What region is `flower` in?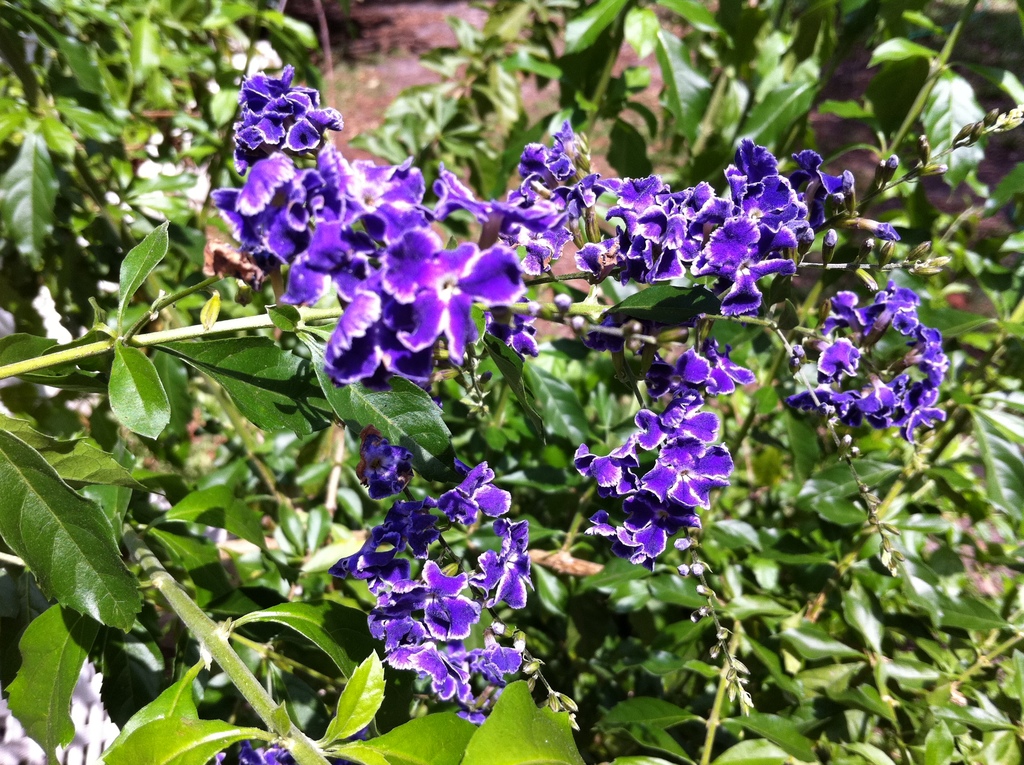
{"left": 368, "top": 439, "right": 422, "bottom": 501}.
